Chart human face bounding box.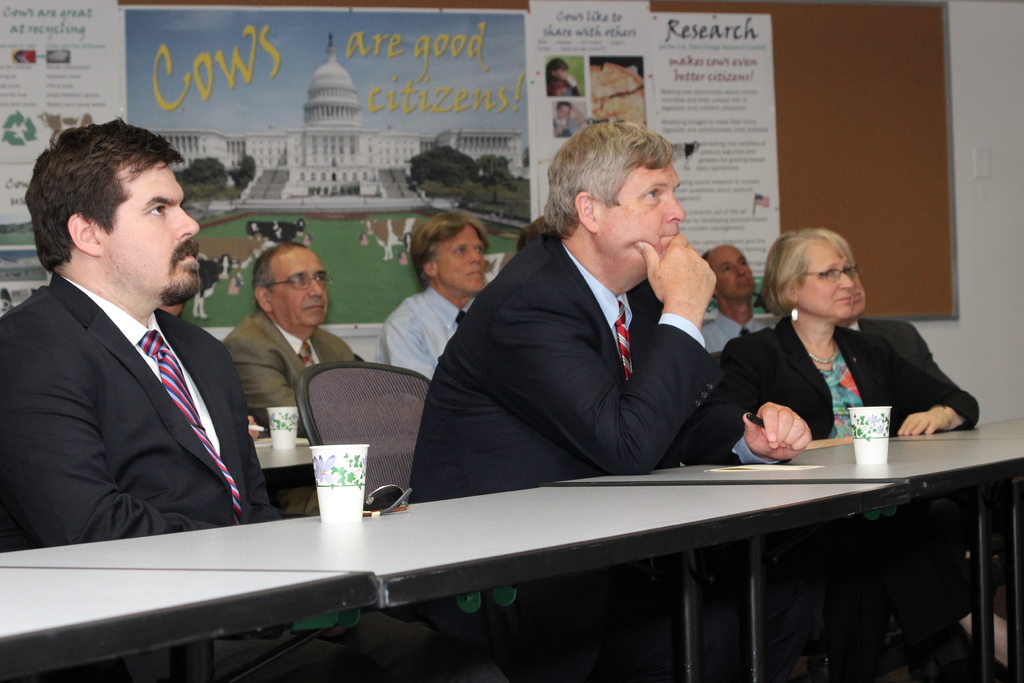
Charted: box(796, 239, 856, 320).
